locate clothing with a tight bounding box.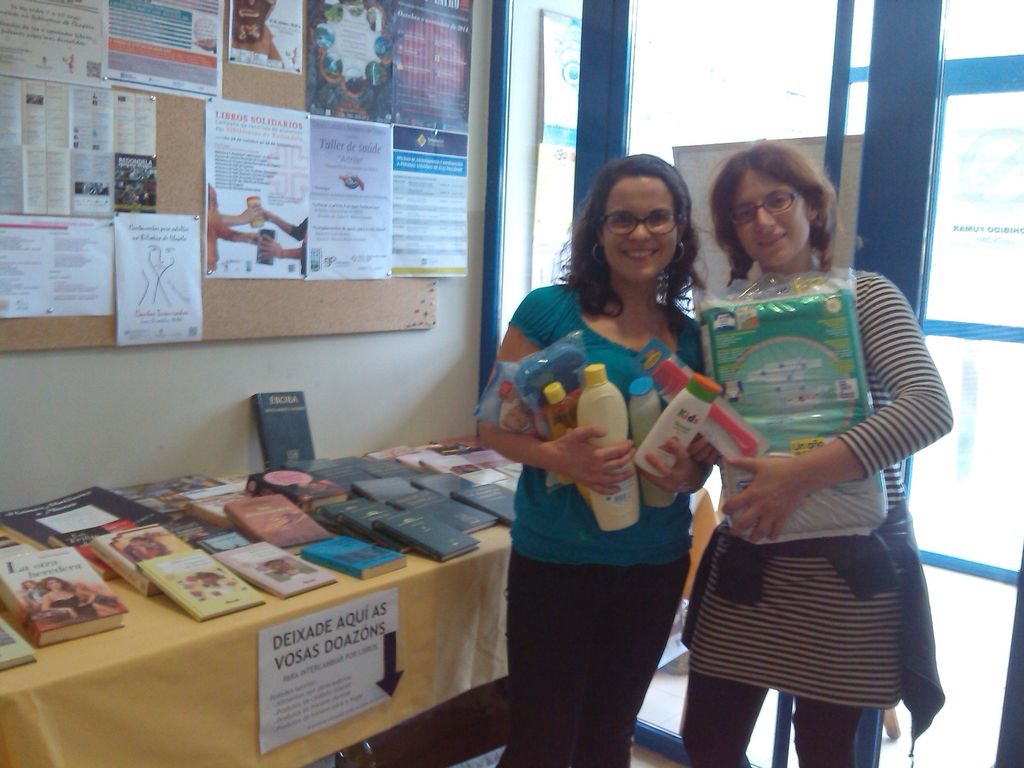
x1=495, y1=281, x2=707, y2=767.
